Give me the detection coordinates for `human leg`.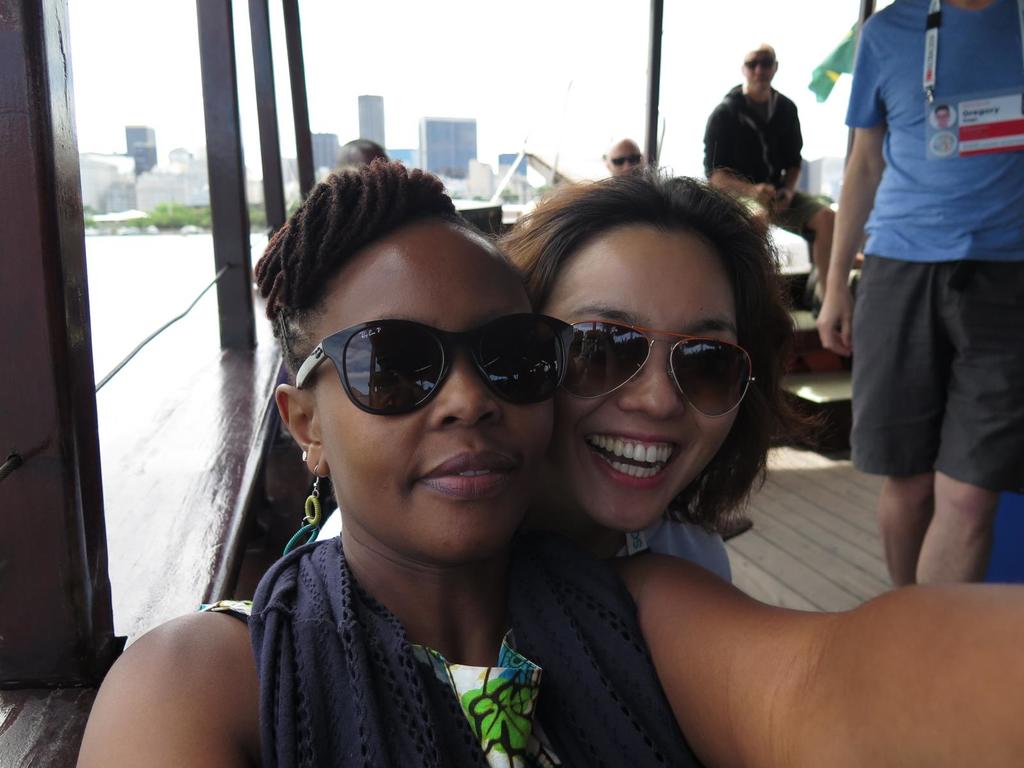
x1=879, y1=461, x2=939, y2=584.
